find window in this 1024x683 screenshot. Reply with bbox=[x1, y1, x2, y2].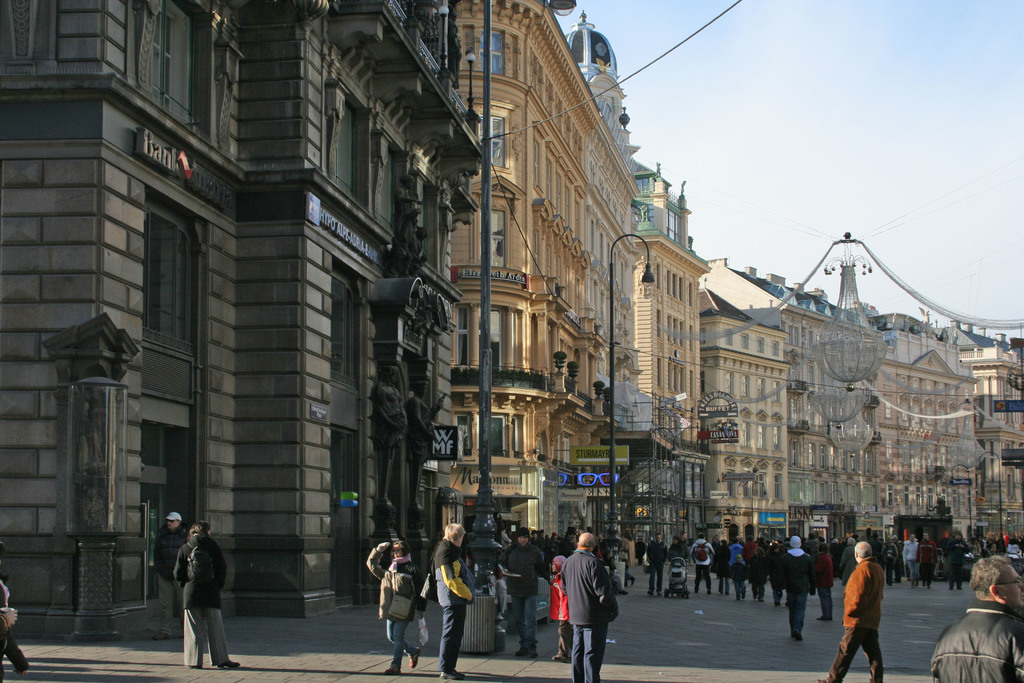
bbox=[335, 104, 354, 195].
